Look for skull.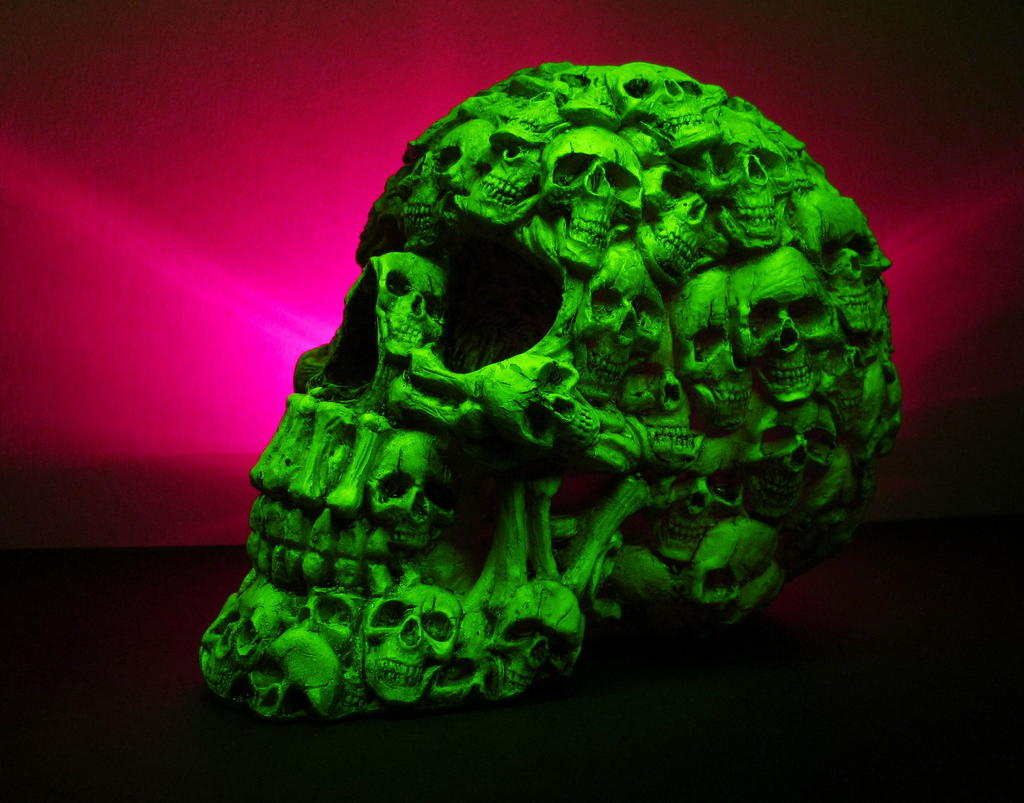
Found: Rect(240, 626, 338, 718).
